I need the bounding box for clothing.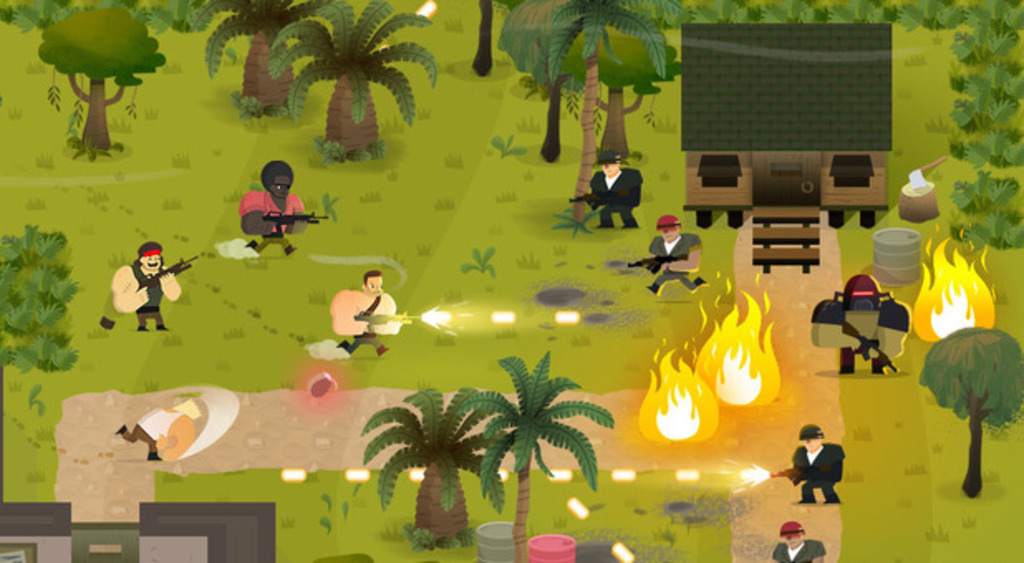
Here it is: crop(345, 331, 378, 354).
